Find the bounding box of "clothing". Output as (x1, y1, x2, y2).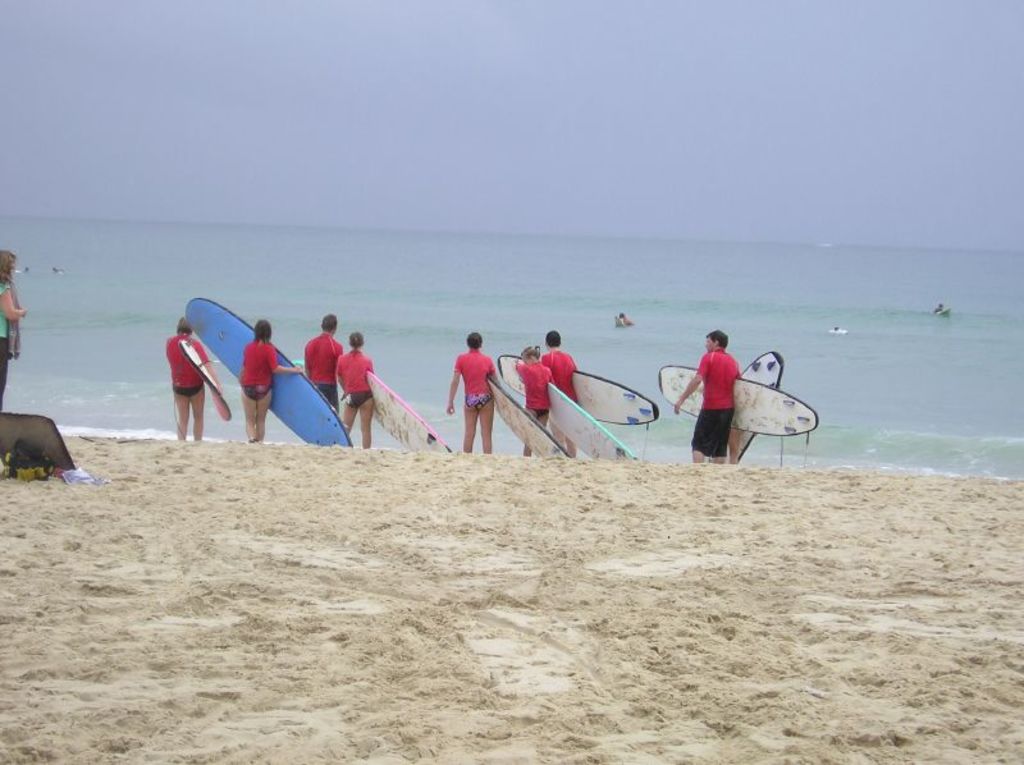
(543, 347, 584, 398).
